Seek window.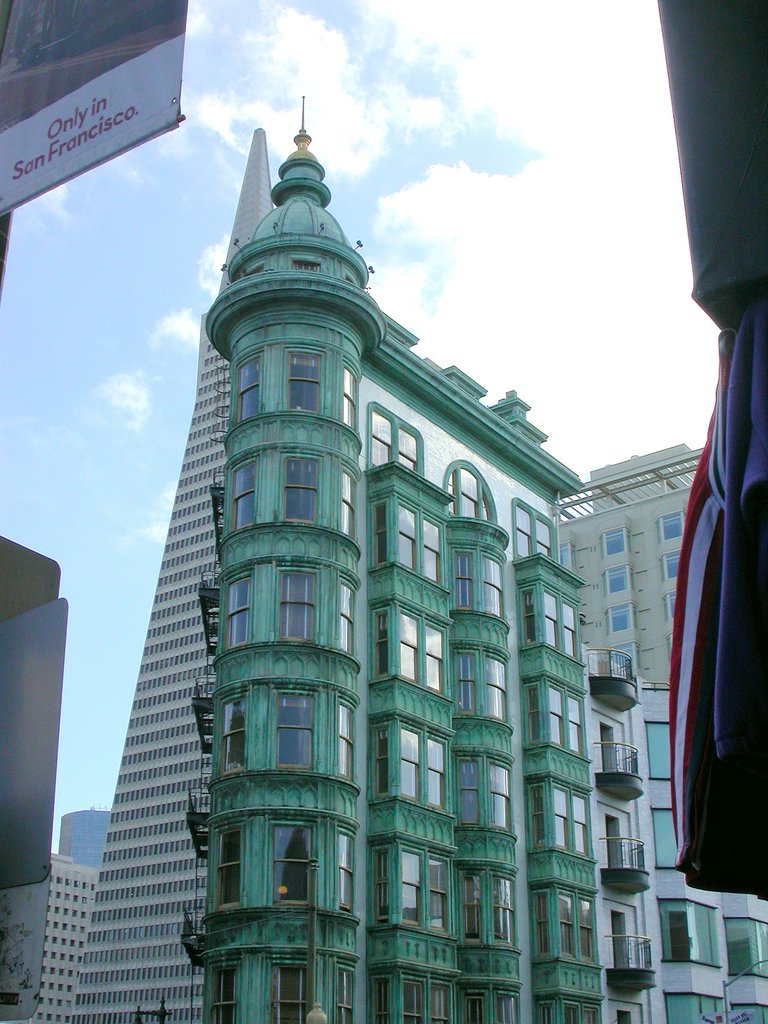
box=[520, 680, 543, 748].
